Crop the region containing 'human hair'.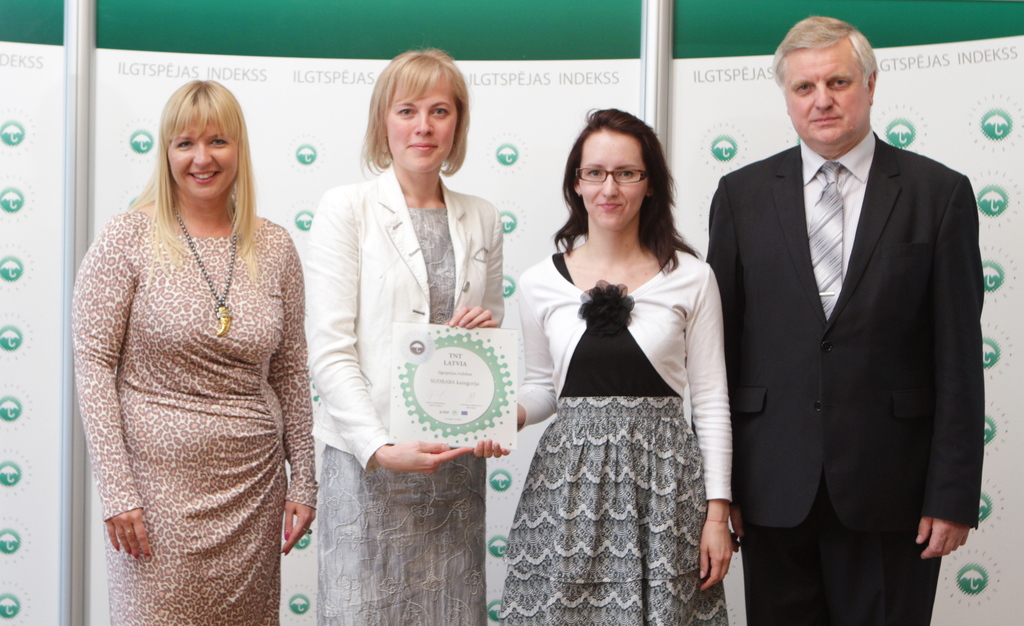
Crop region: bbox=(125, 80, 261, 295).
